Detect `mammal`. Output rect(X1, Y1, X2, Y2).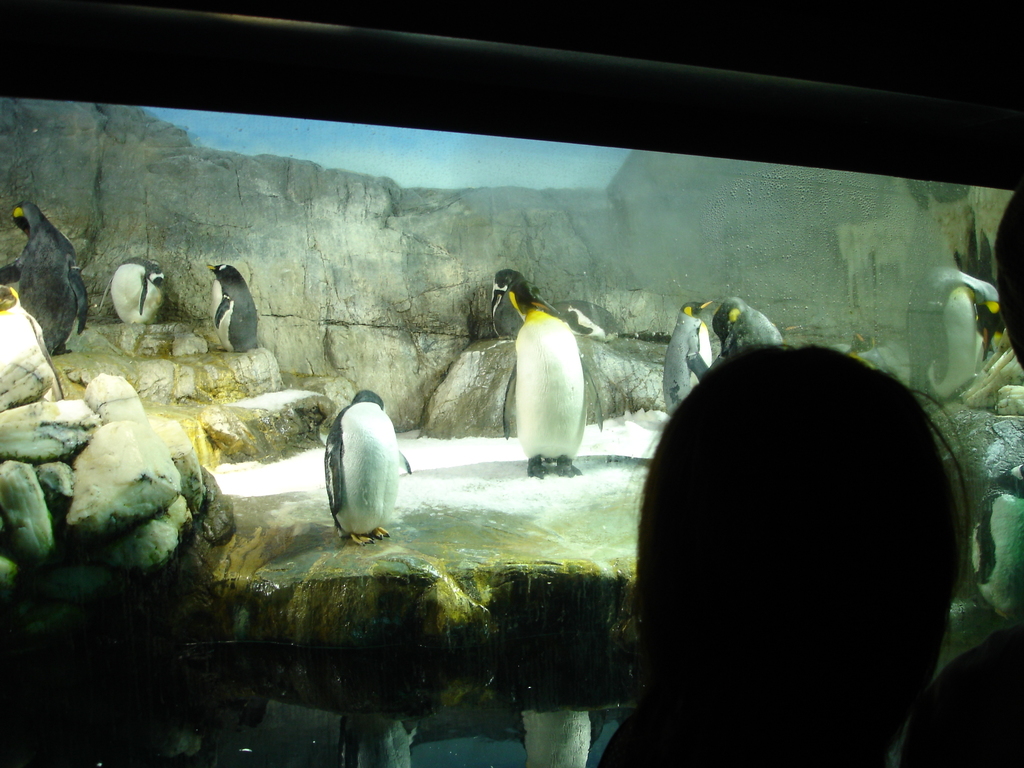
rect(490, 267, 599, 483).
